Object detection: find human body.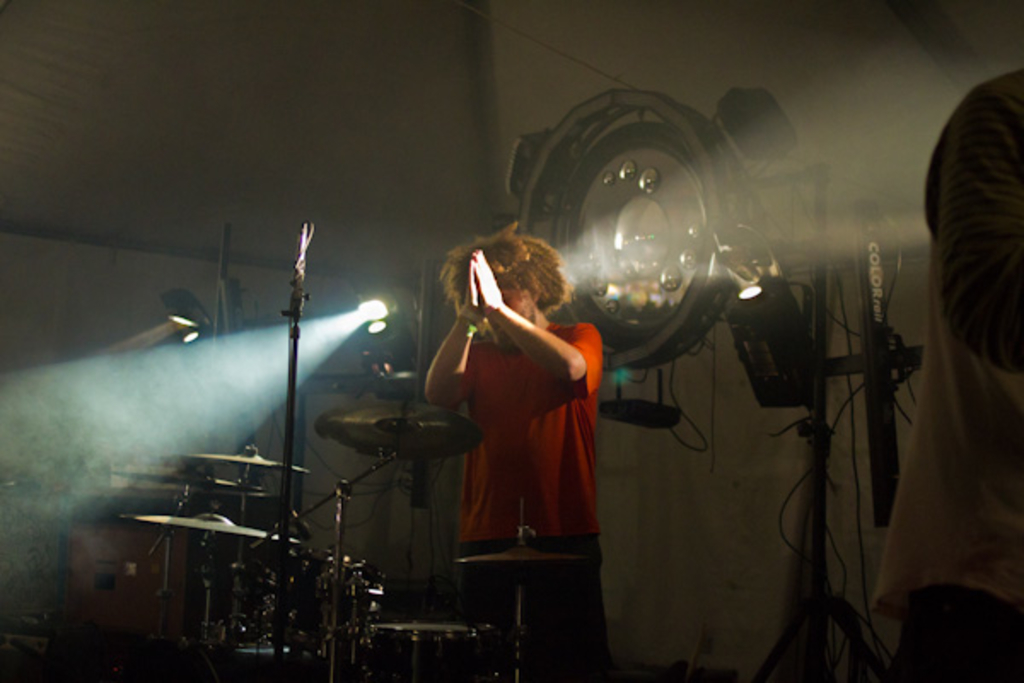
[x1=872, y1=38, x2=1009, y2=678].
